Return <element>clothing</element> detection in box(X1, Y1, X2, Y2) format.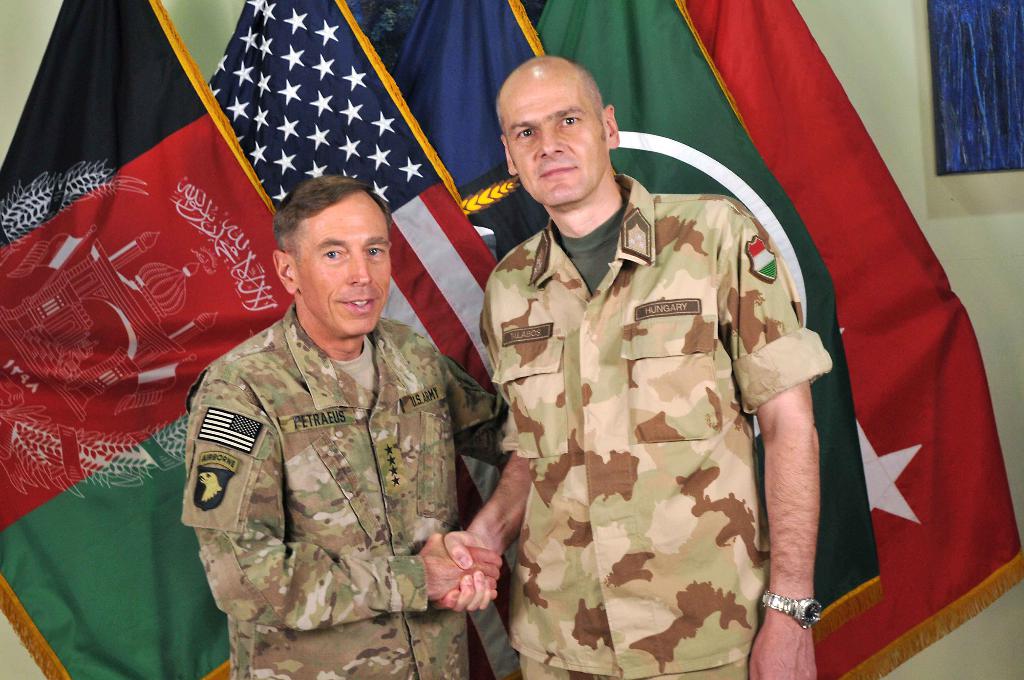
box(468, 158, 834, 660).
